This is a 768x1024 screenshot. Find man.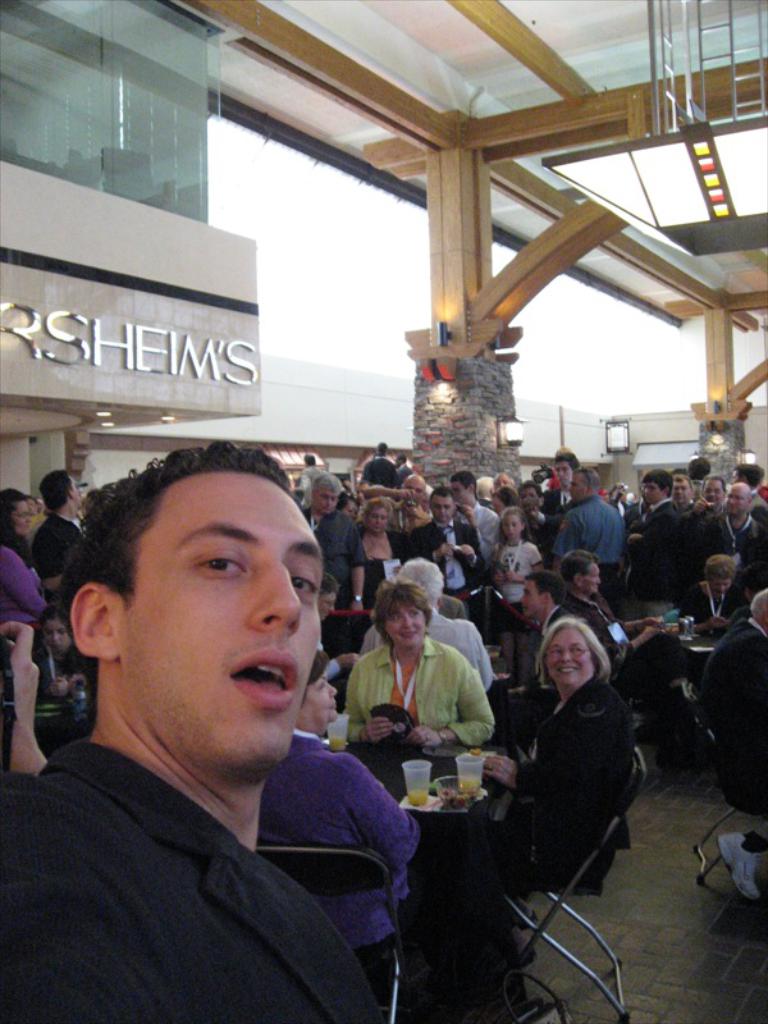
Bounding box: BBox(451, 476, 498, 579).
